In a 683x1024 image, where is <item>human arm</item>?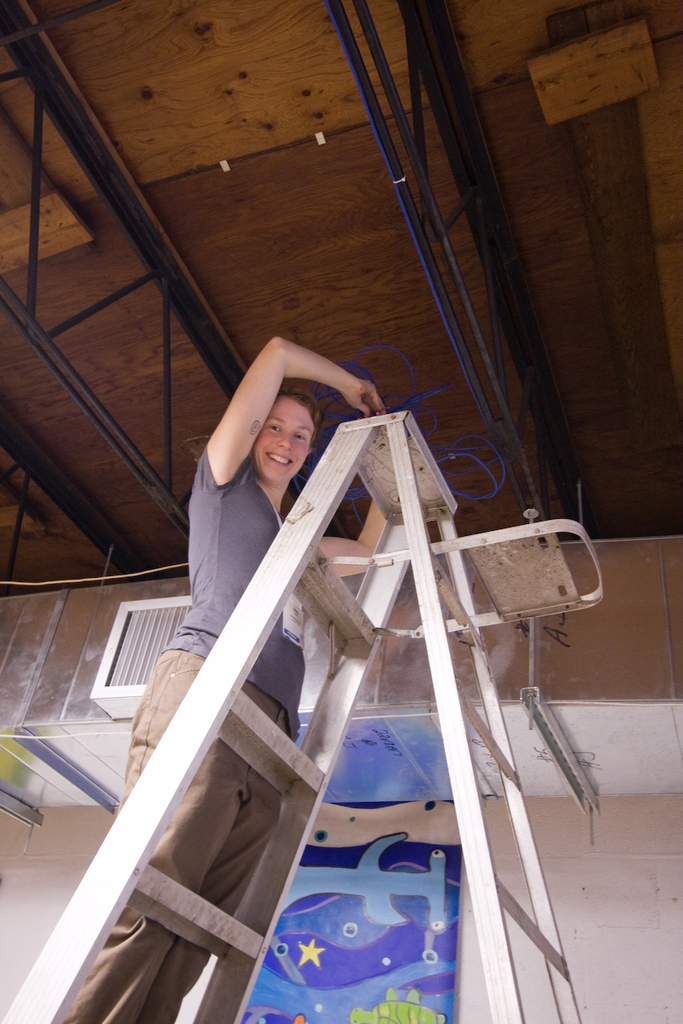
{"x1": 301, "y1": 486, "x2": 393, "y2": 583}.
